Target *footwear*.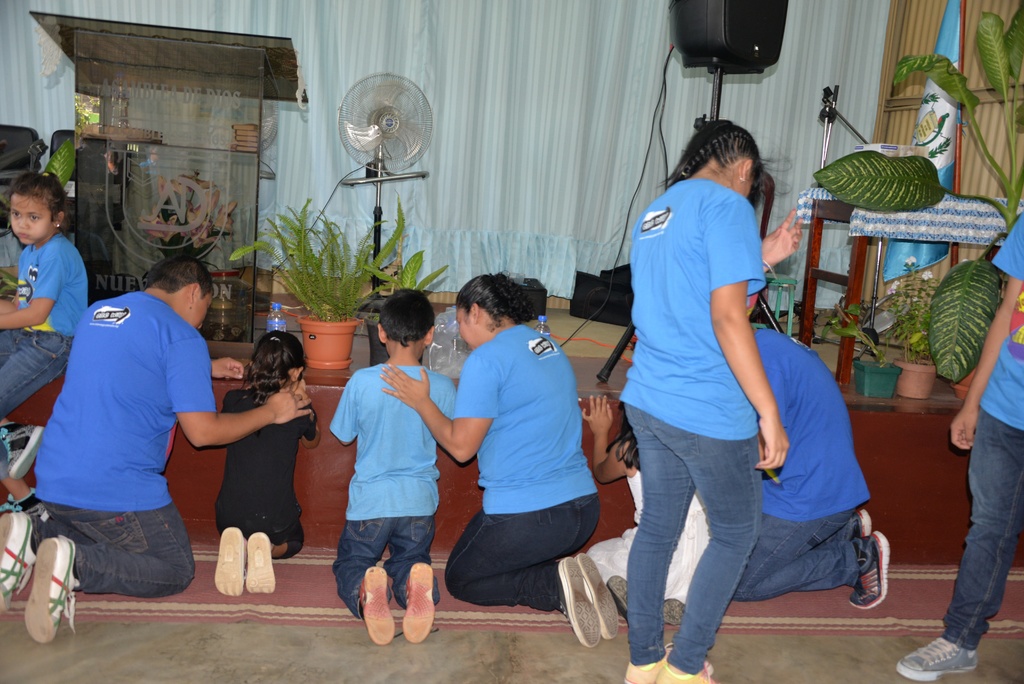
Target region: left=212, top=525, right=244, bottom=602.
